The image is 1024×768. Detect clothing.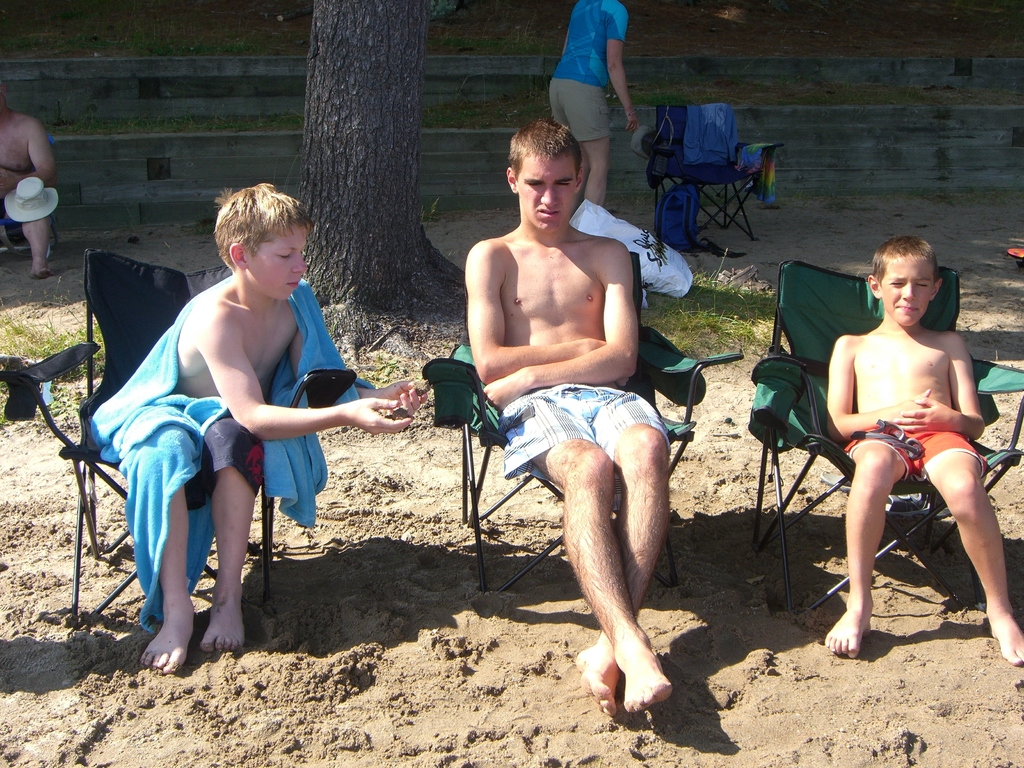
Detection: Rect(842, 422, 990, 483).
